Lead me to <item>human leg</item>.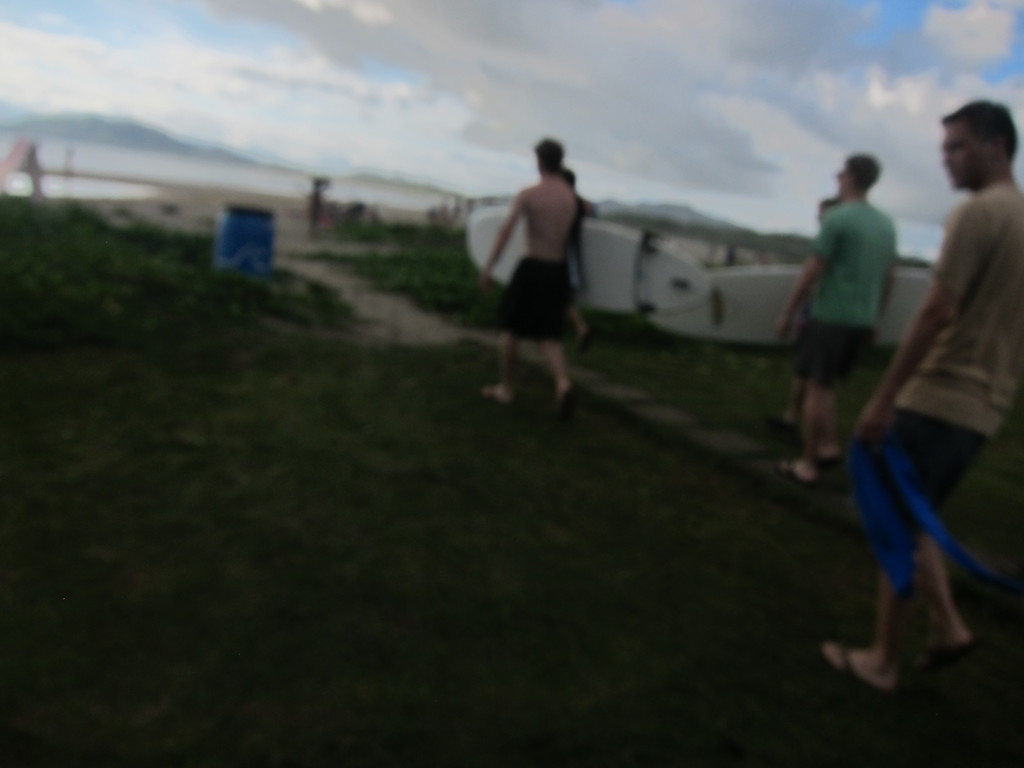
Lead to x1=828 y1=570 x2=909 y2=689.
